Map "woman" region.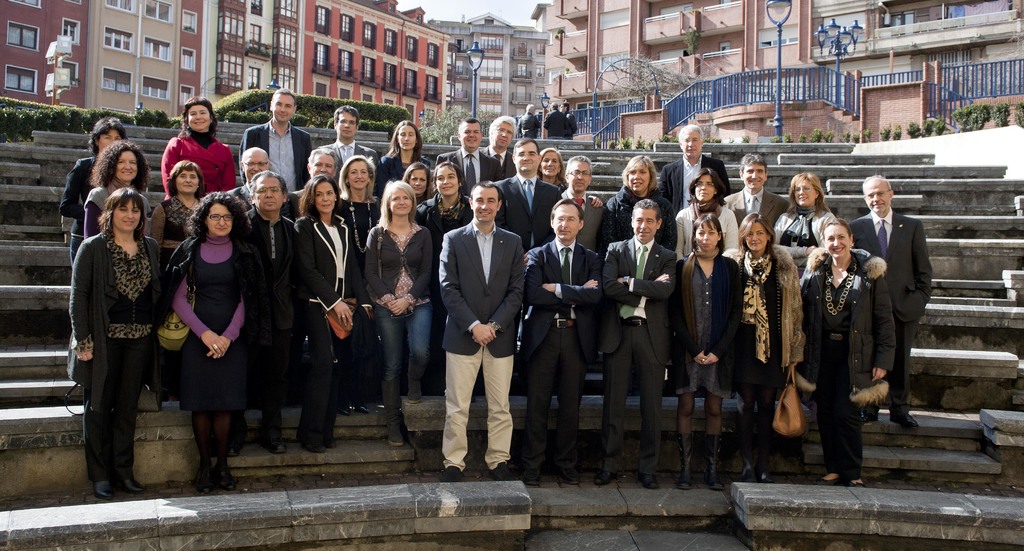
Mapped to box=[400, 156, 436, 207].
